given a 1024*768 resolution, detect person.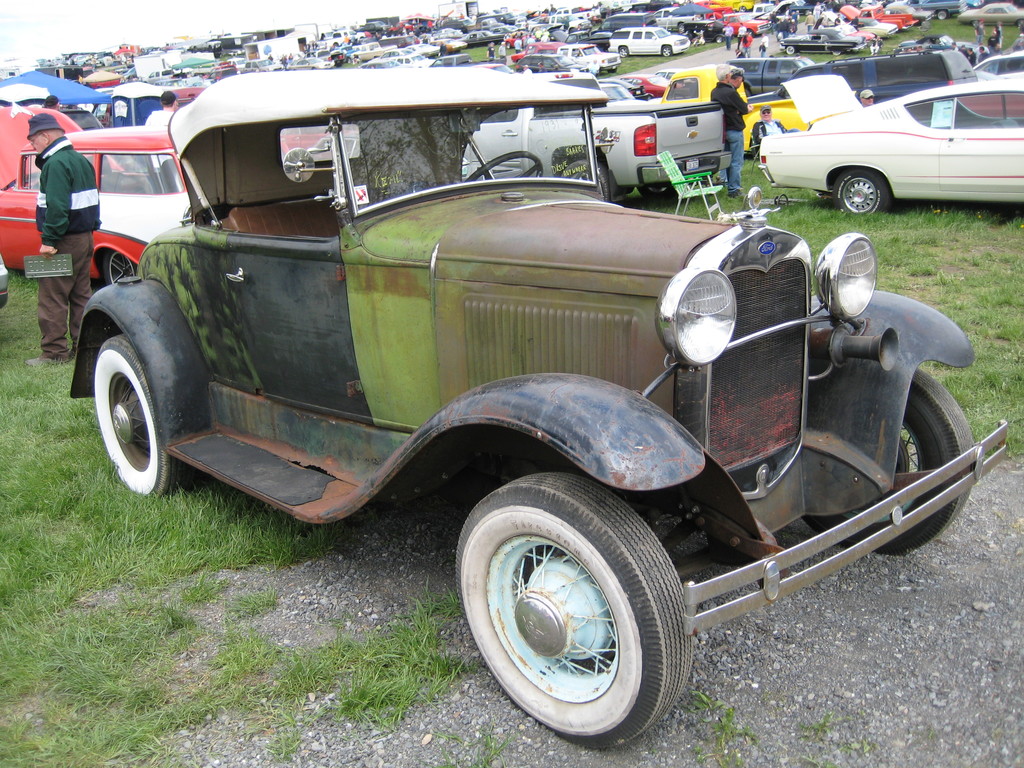
select_region(717, 19, 736, 51).
